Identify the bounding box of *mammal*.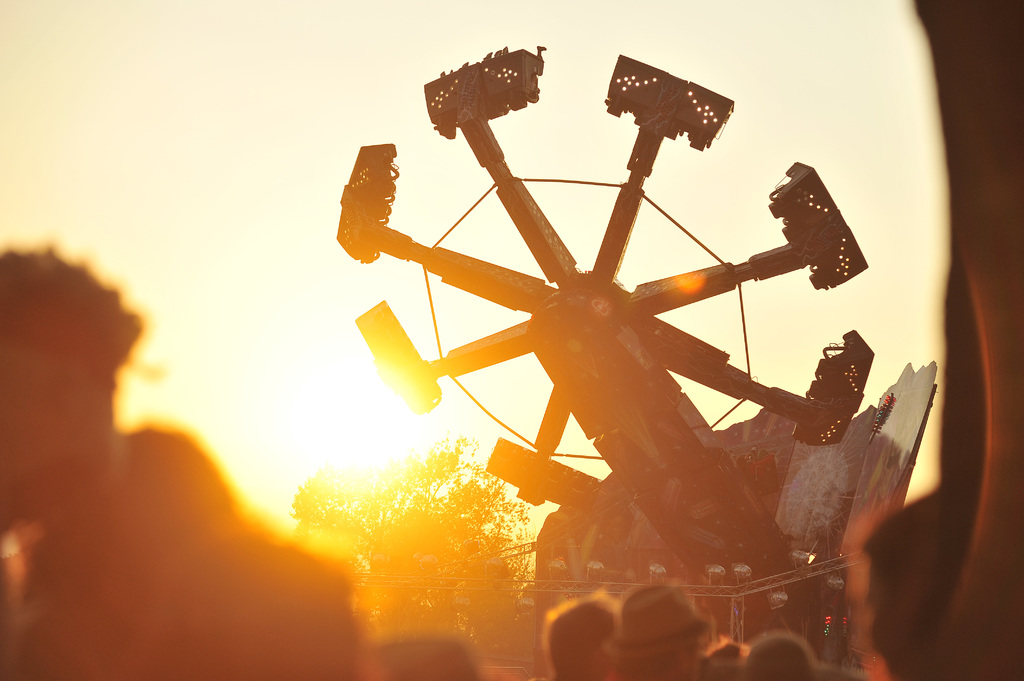
x1=541 y1=595 x2=617 y2=680.
